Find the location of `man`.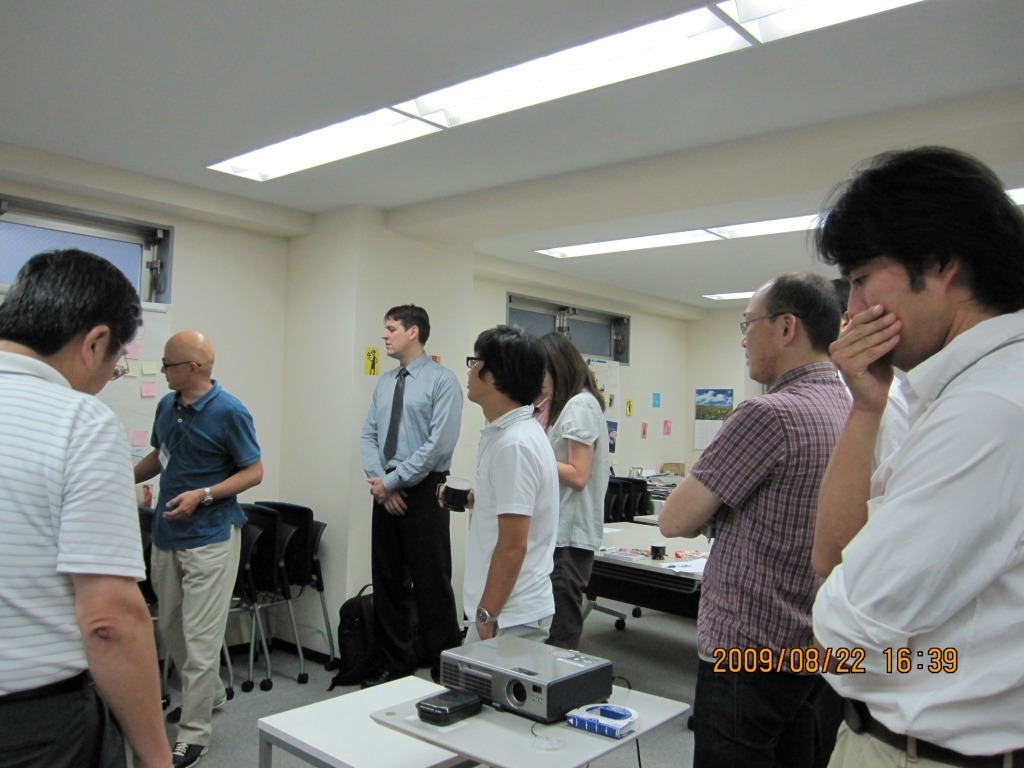
Location: BBox(126, 327, 267, 767).
